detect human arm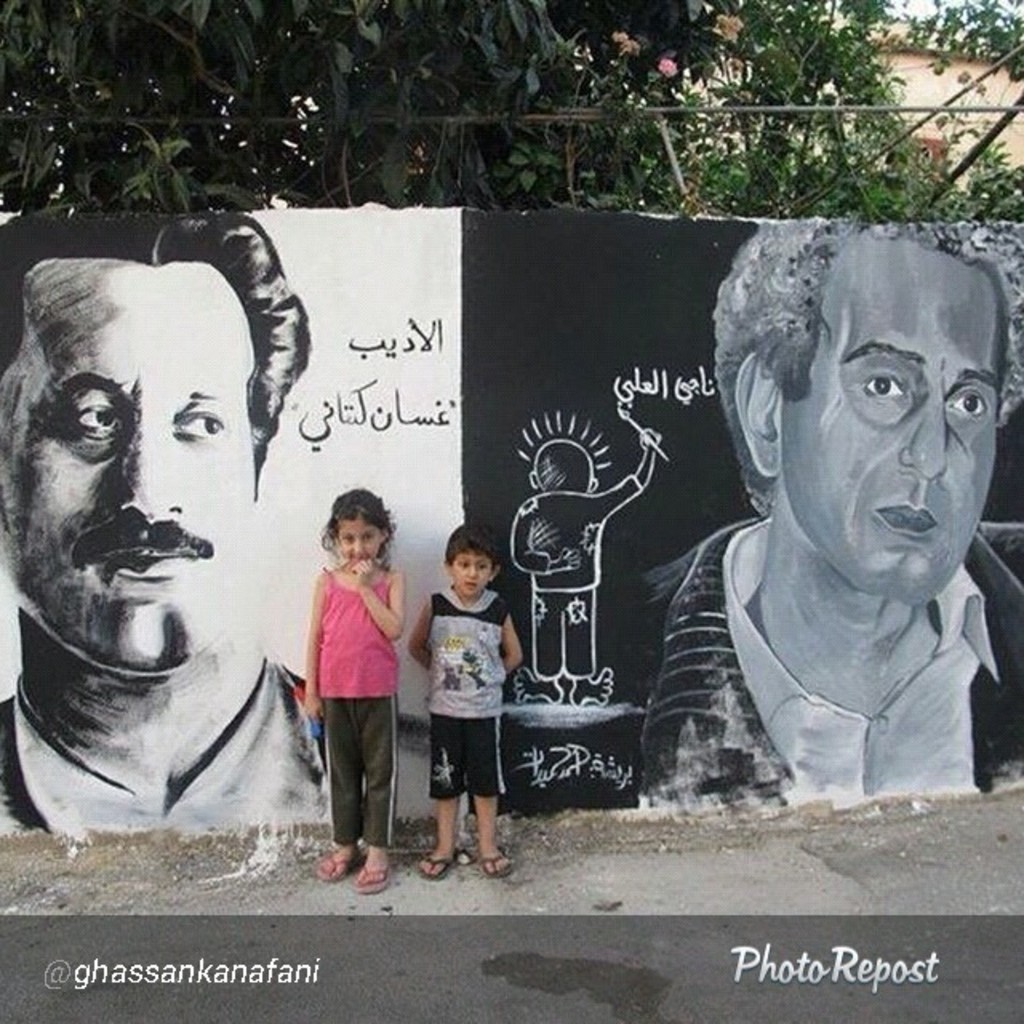
region(509, 498, 578, 578)
